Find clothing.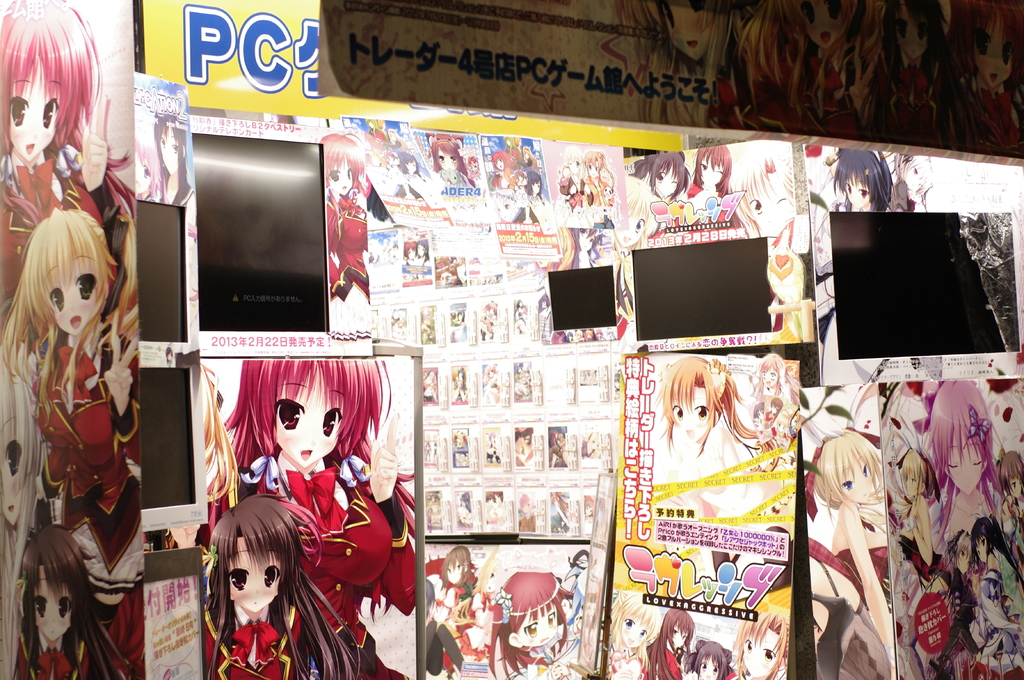
detection(972, 573, 1023, 677).
